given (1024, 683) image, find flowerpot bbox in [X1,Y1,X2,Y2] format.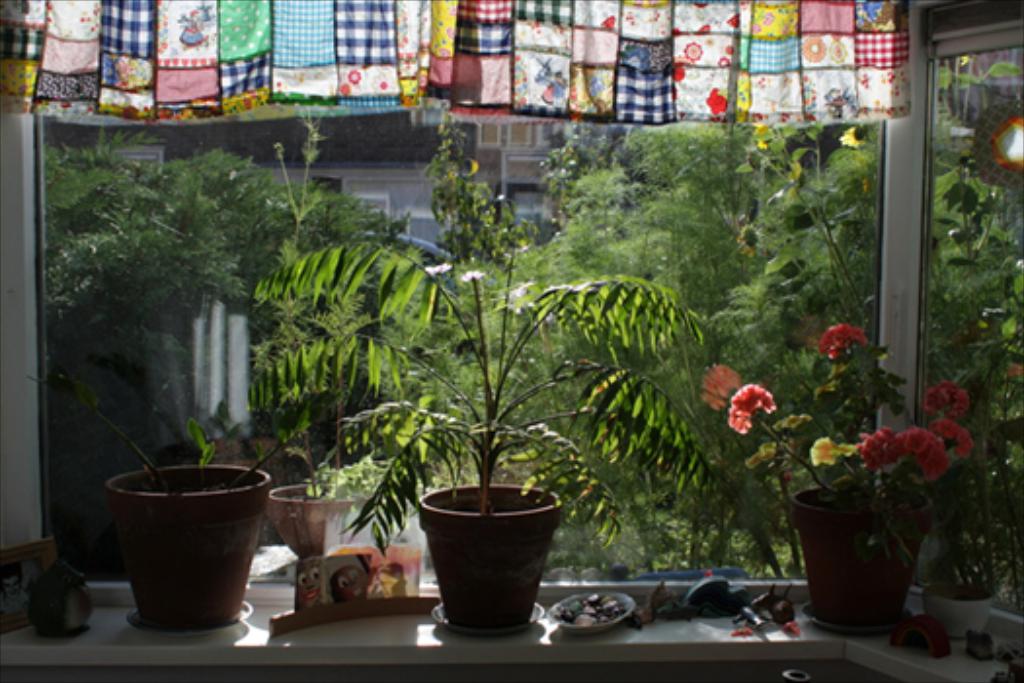
[415,474,562,636].
